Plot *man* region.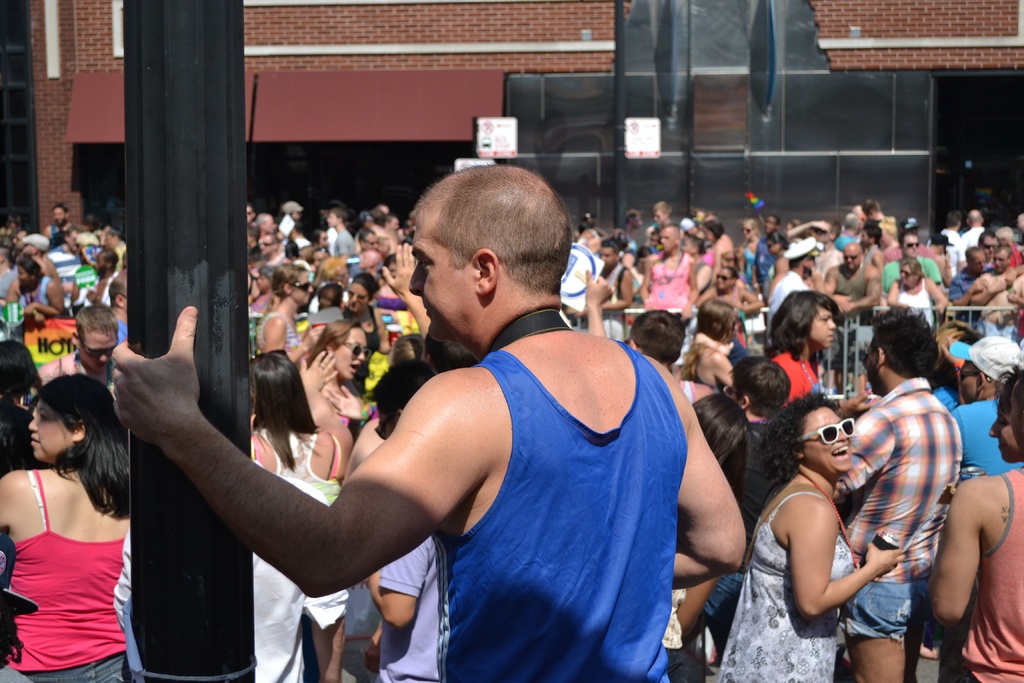
Plotted at region(830, 307, 965, 682).
